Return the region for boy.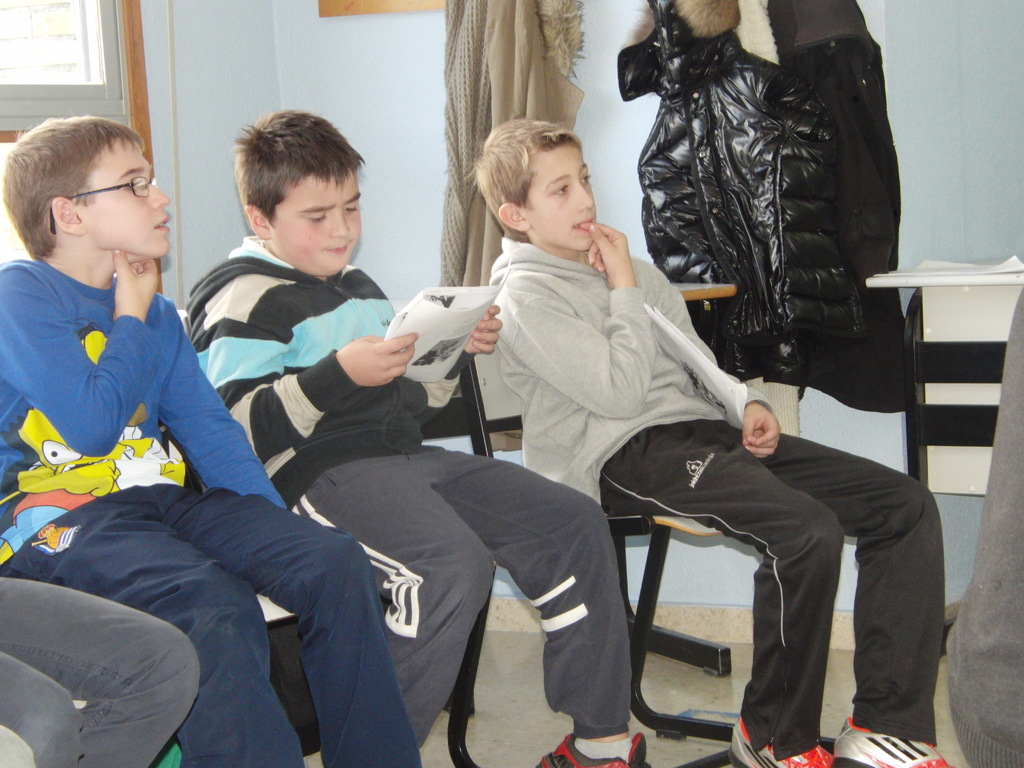
(x1=0, y1=112, x2=427, y2=767).
